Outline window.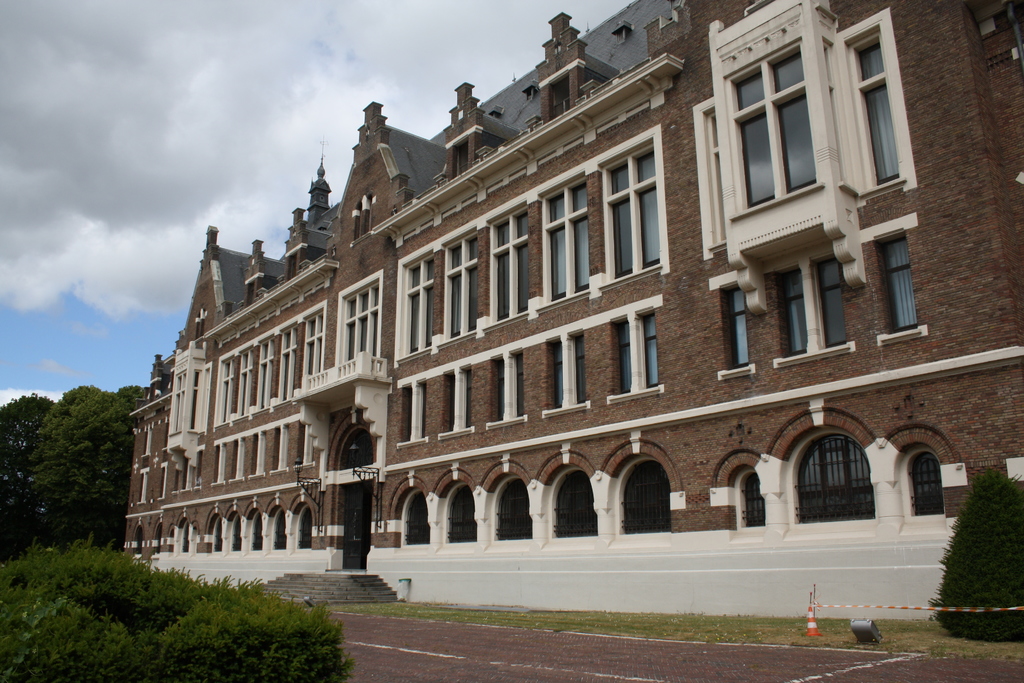
Outline: (616,26,625,42).
